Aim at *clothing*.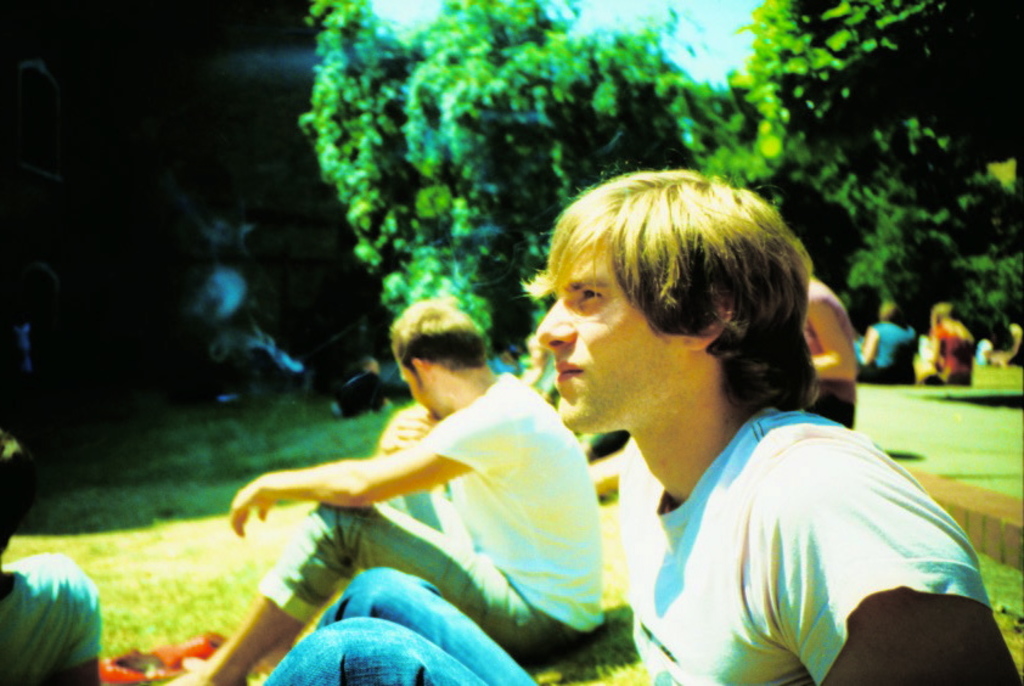
Aimed at pyautogui.locateOnScreen(264, 405, 992, 685).
